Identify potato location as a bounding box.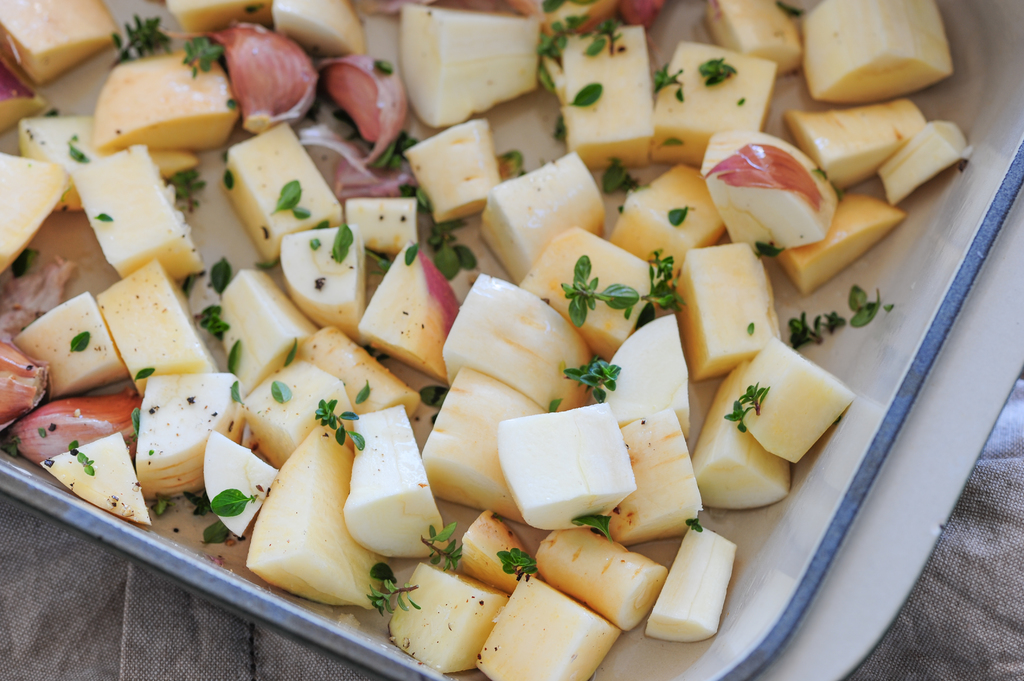
397:6:539:124.
